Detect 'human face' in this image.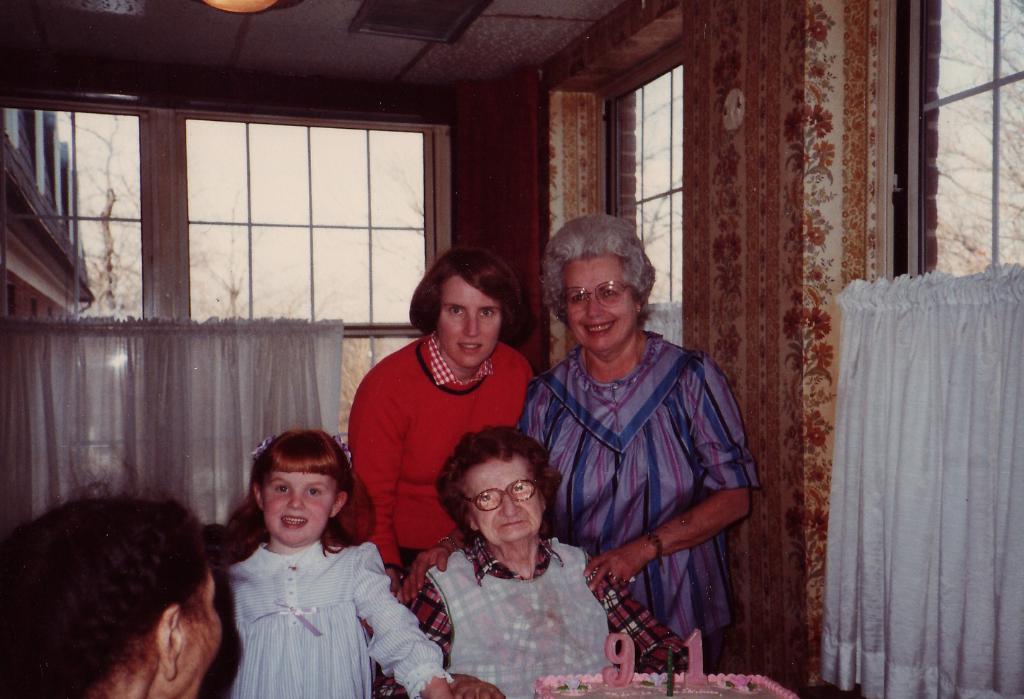
Detection: left=439, top=275, right=499, bottom=366.
